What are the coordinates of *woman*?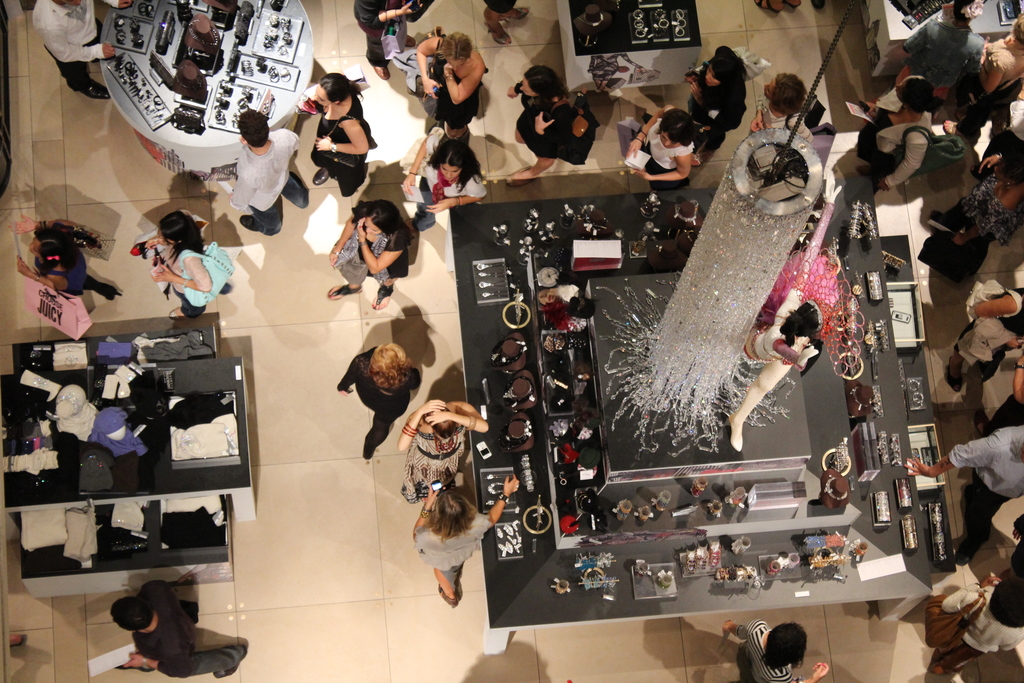
crop(143, 210, 232, 323).
